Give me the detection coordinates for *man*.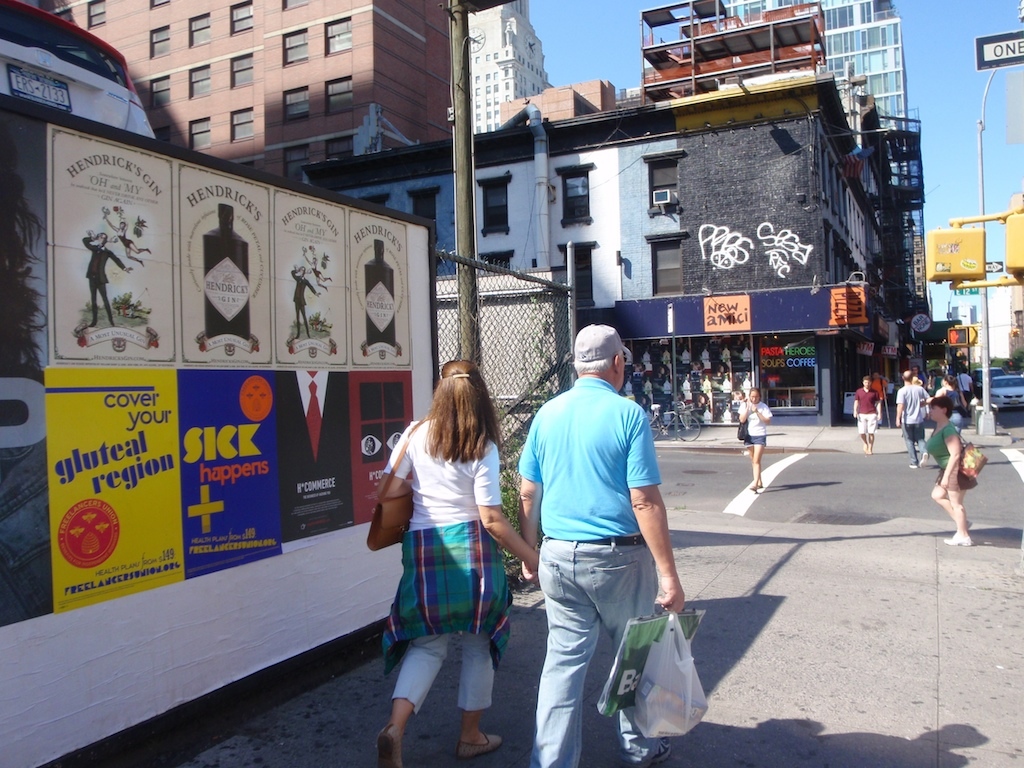
{"x1": 893, "y1": 369, "x2": 932, "y2": 470}.
